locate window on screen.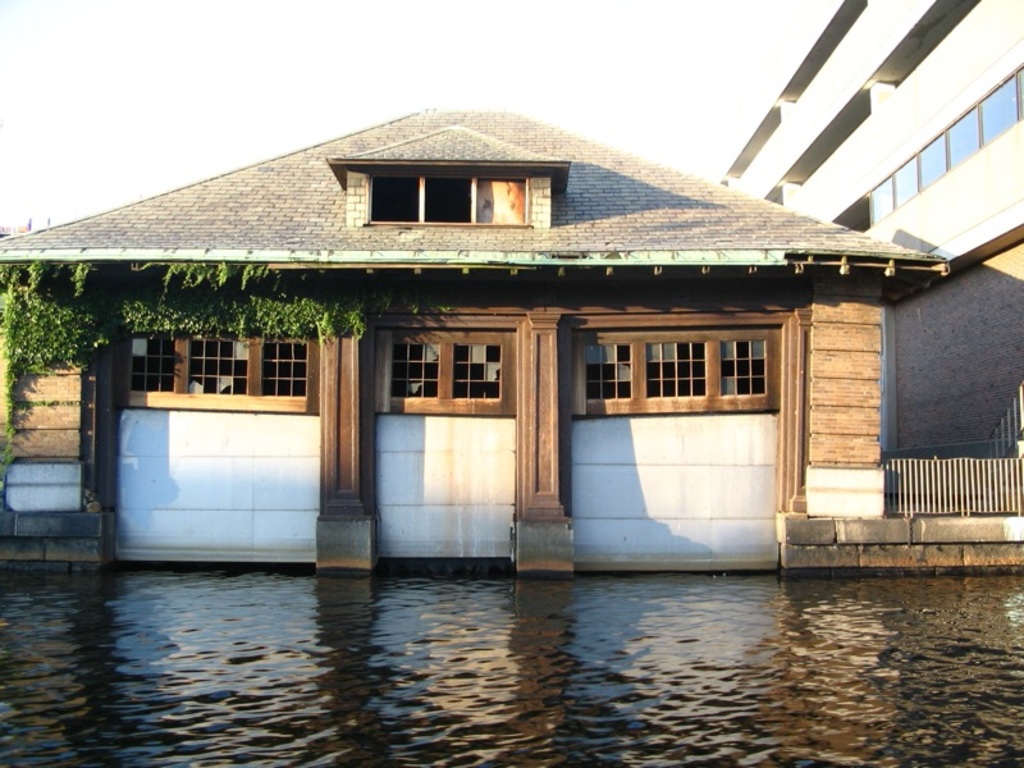
On screen at (x1=369, y1=177, x2=532, y2=227).
